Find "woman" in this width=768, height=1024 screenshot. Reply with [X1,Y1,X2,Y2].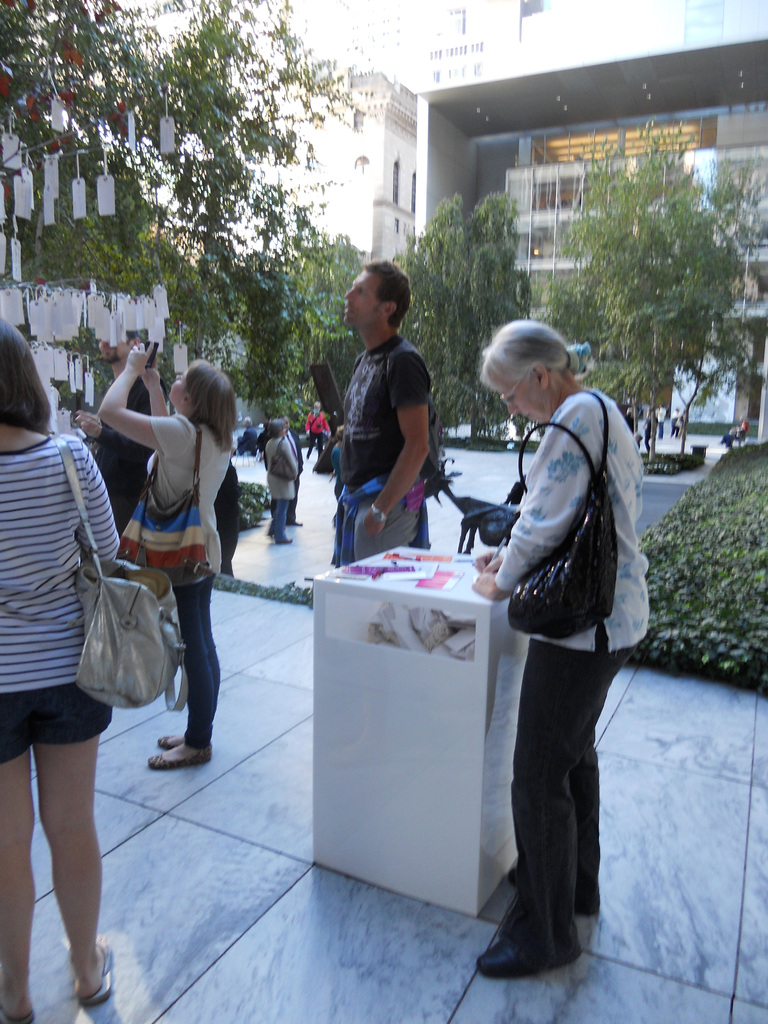
[86,335,240,770].
